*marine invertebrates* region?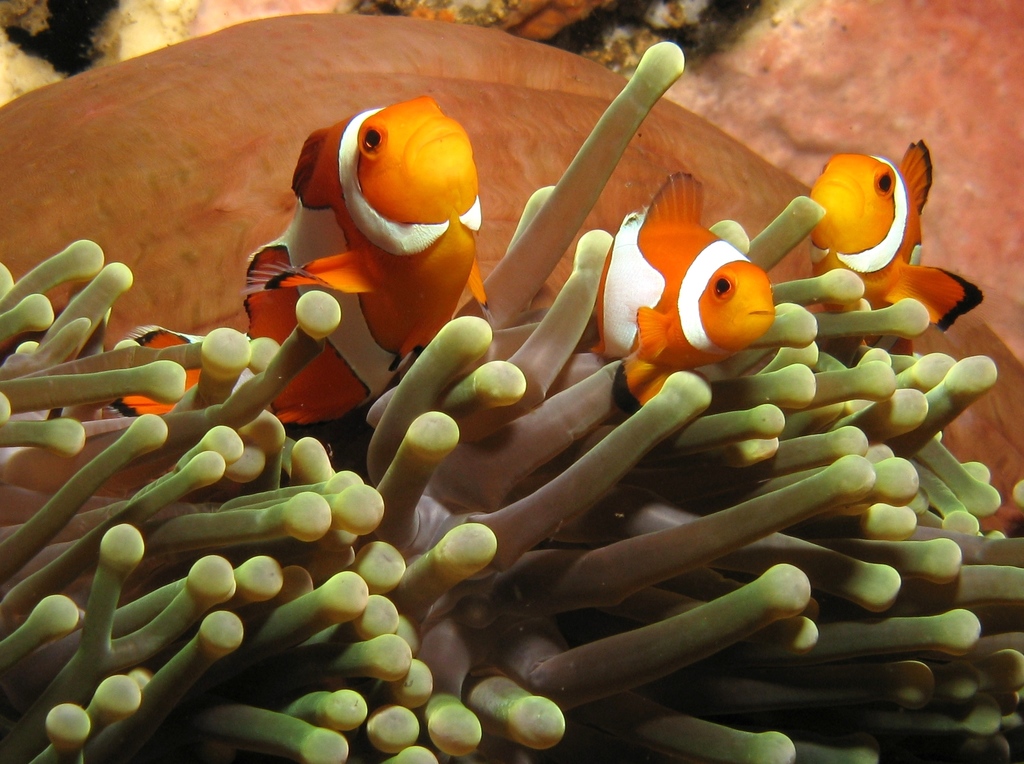
crop(122, 78, 499, 421)
